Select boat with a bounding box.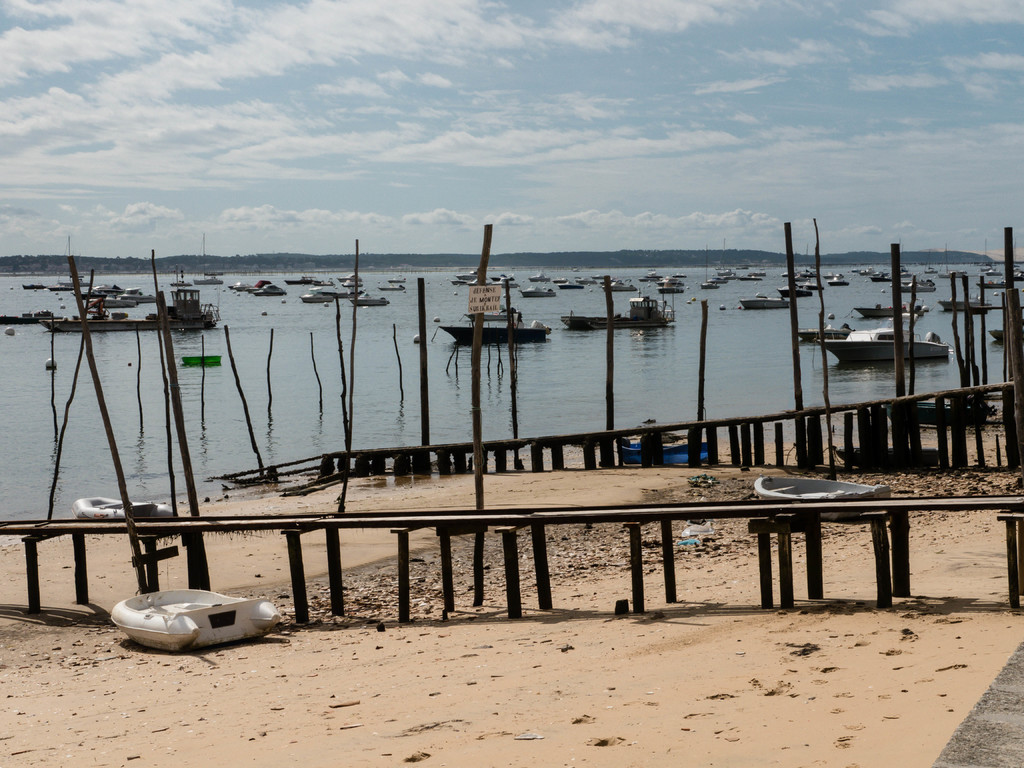
(551, 278, 566, 284).
